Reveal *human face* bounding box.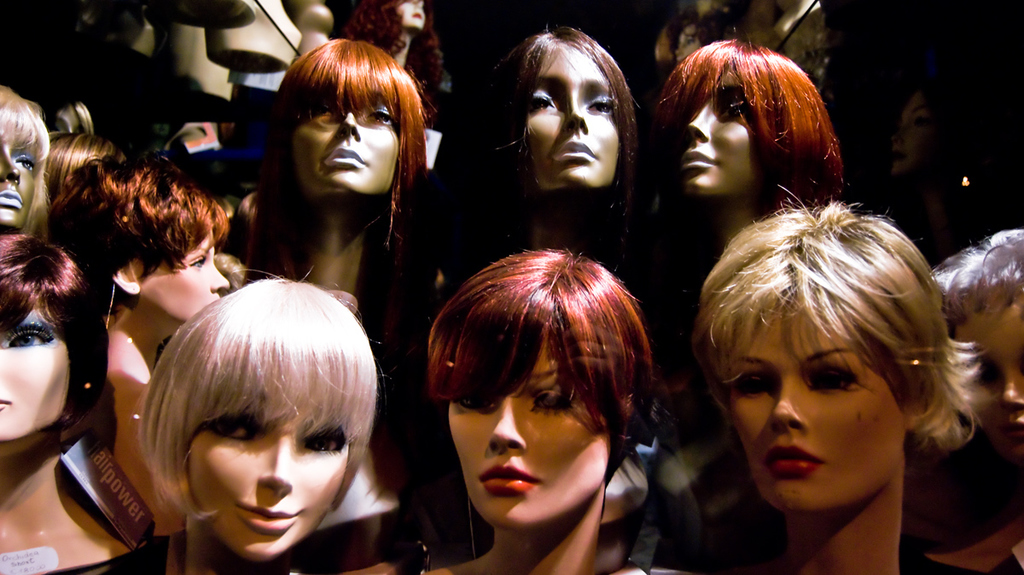
Revealed: (0, 303, 68, 435).
